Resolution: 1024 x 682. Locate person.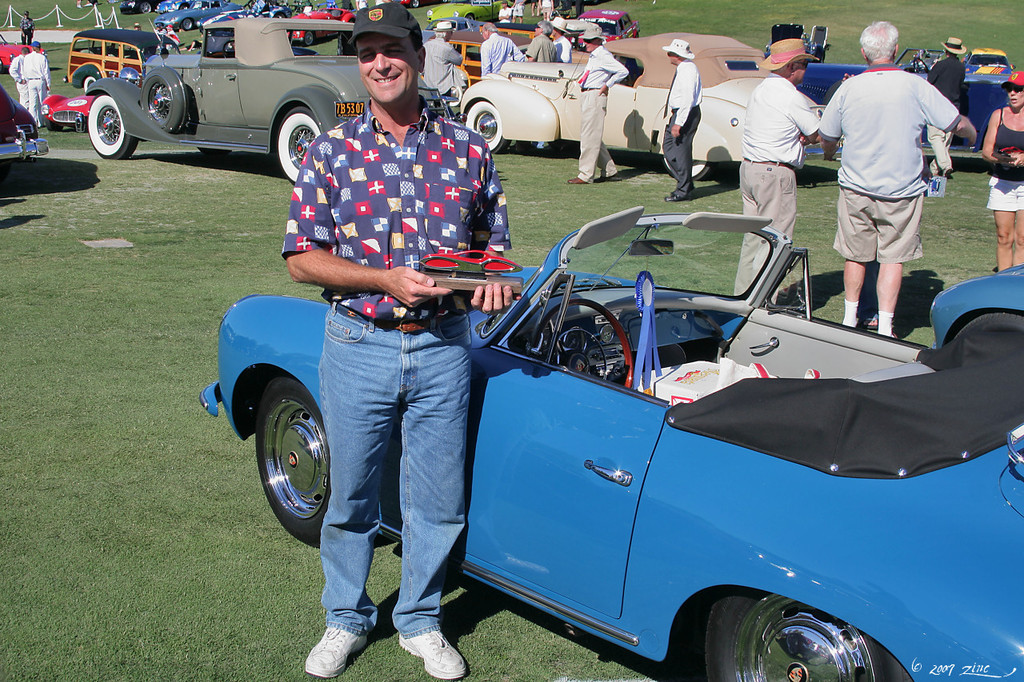
rect(16, 10, 30, 42).
